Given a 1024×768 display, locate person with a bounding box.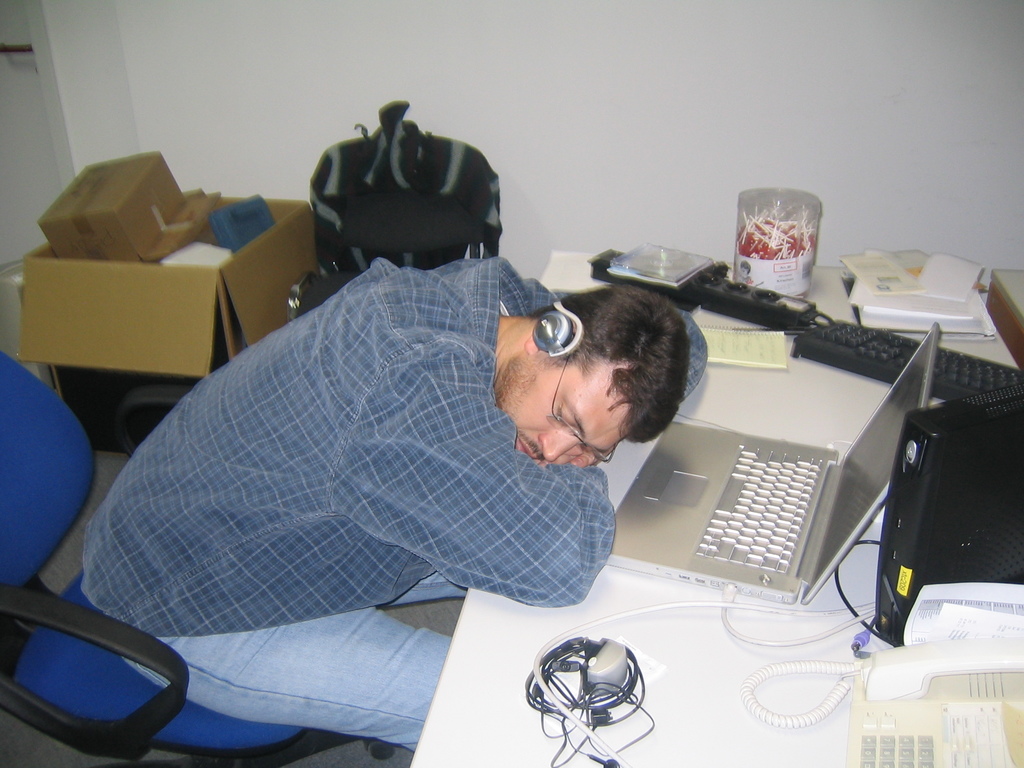
Located: Rect(79, 257, 706, 749).
